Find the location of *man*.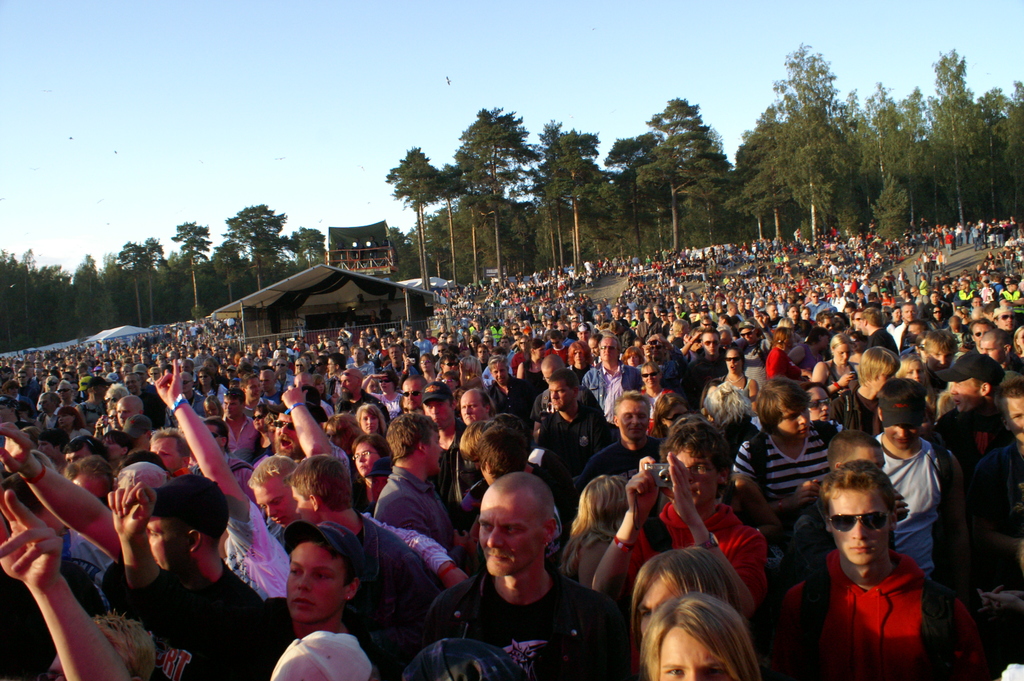
Location: BBox(222, 386, 257, 463).
